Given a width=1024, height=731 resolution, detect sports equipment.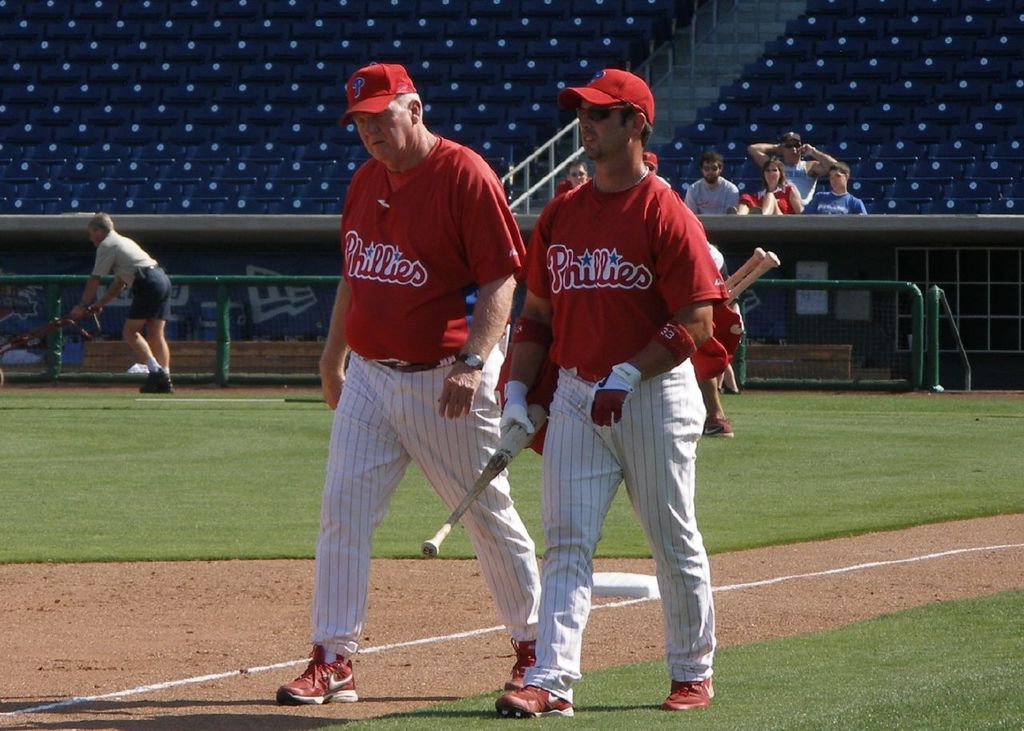
select_region(722, 244, 762, 291).
